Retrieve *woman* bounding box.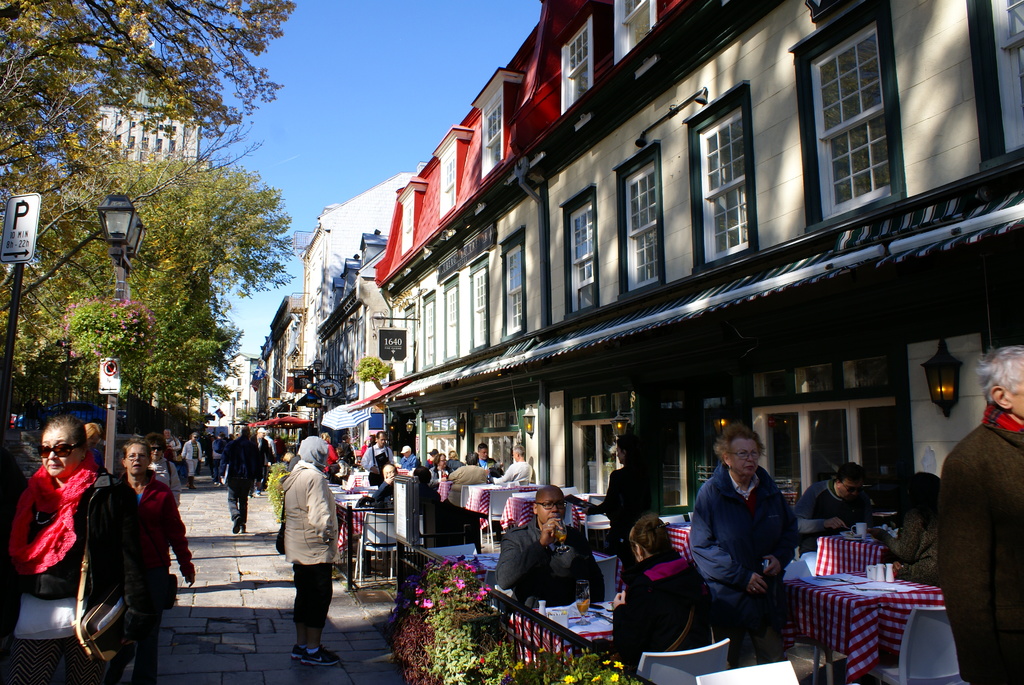
Bounding box: bbox(7, 414, 145, 681).
